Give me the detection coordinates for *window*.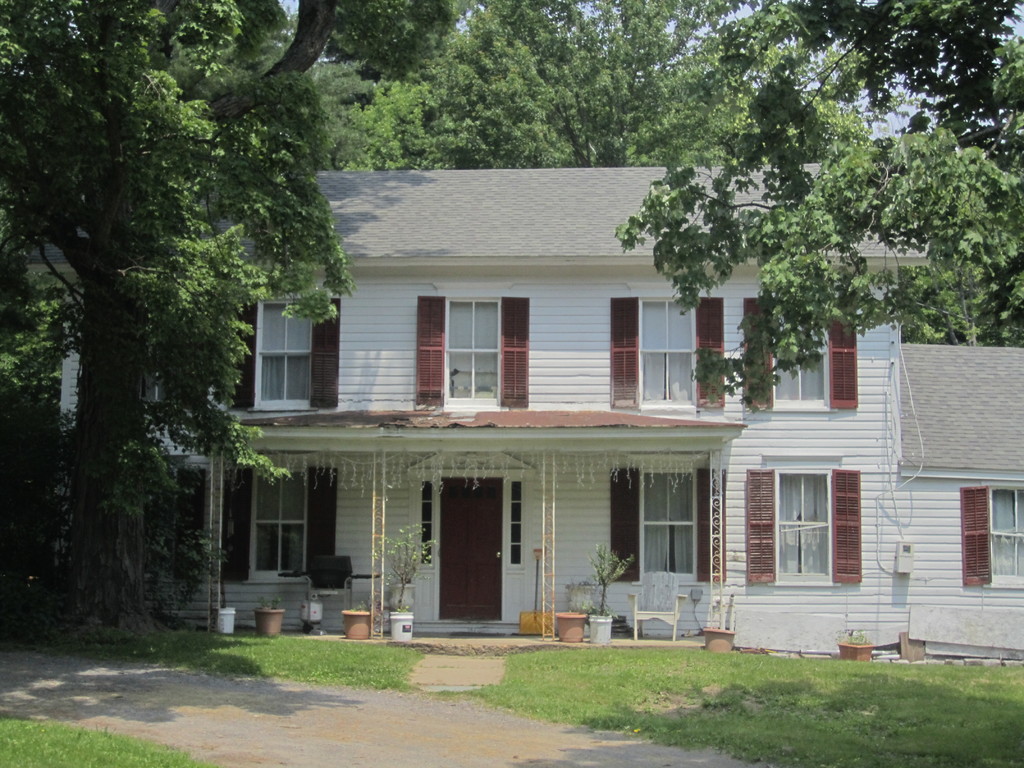
{"left": 769, "top": 324, "right": 829, "bottom": 410}.
